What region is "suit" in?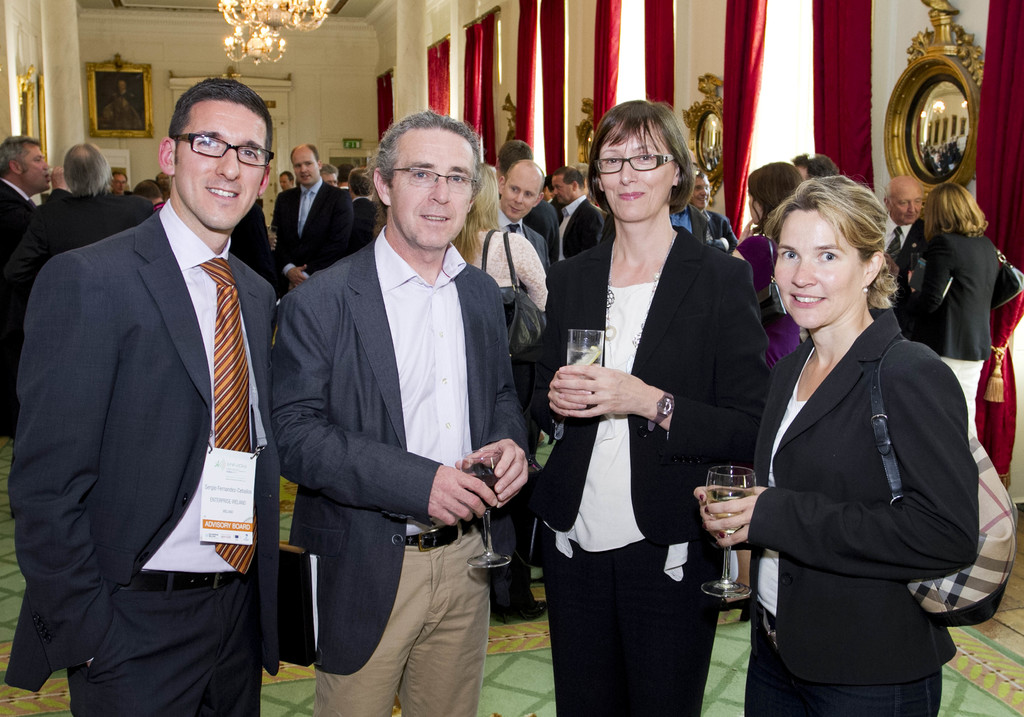
<bbox>271, 179, 353, 287</bbox>.
